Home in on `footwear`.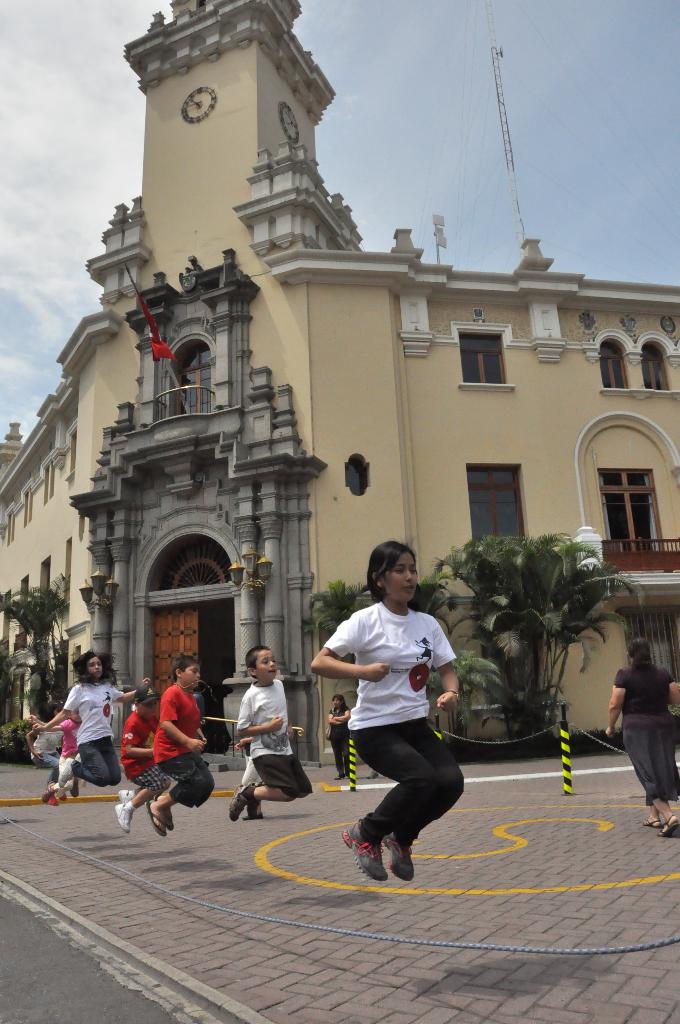
Homed in at box=[147, 794, 174, 835].
